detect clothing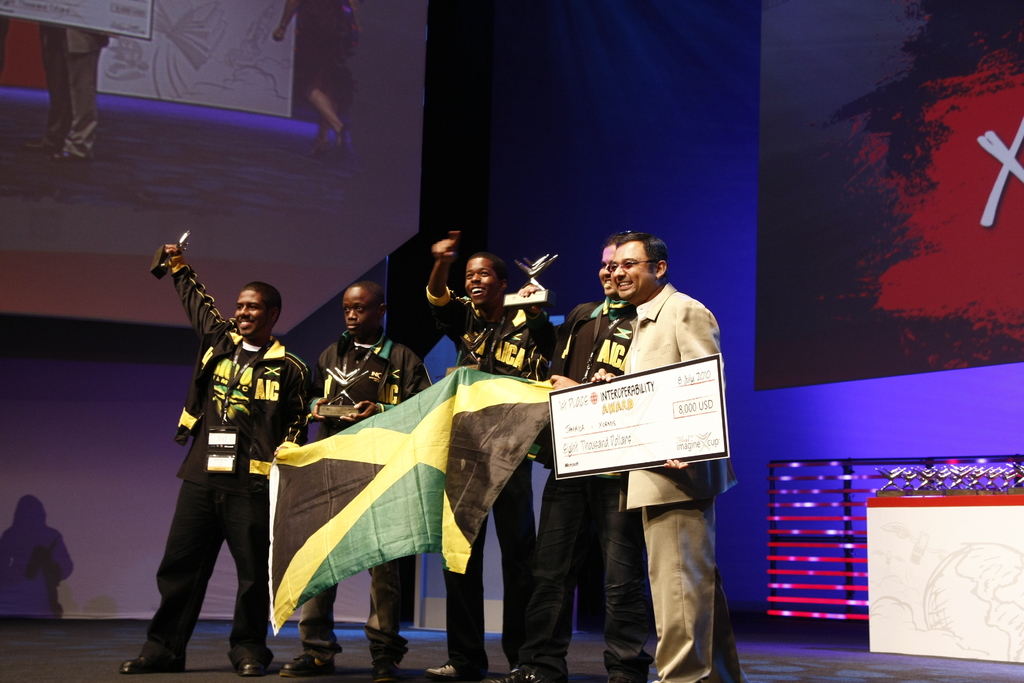
box=[612, 280, 726, 682]
